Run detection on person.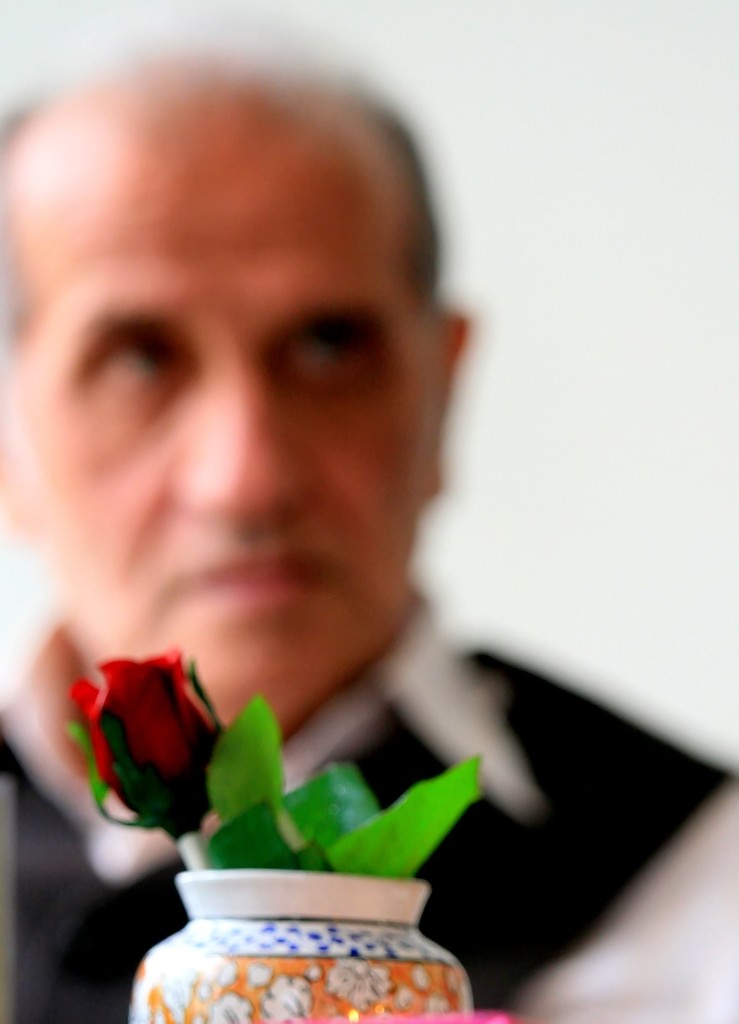
Result: <bbox>0, 63, 582, 983</bbox>.
